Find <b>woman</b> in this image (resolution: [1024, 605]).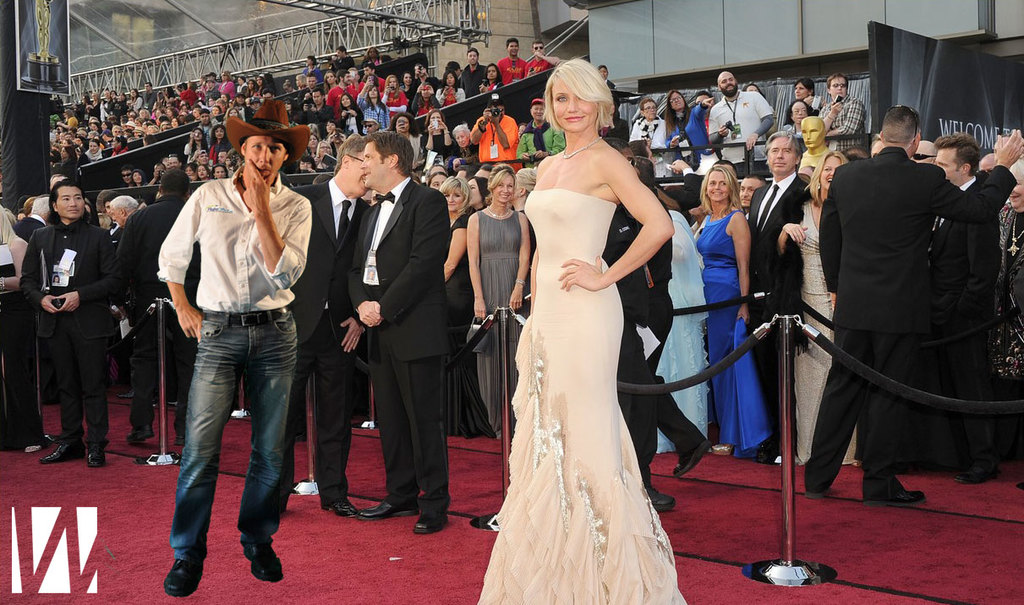
l=183, t=123, r=206, b=161.
